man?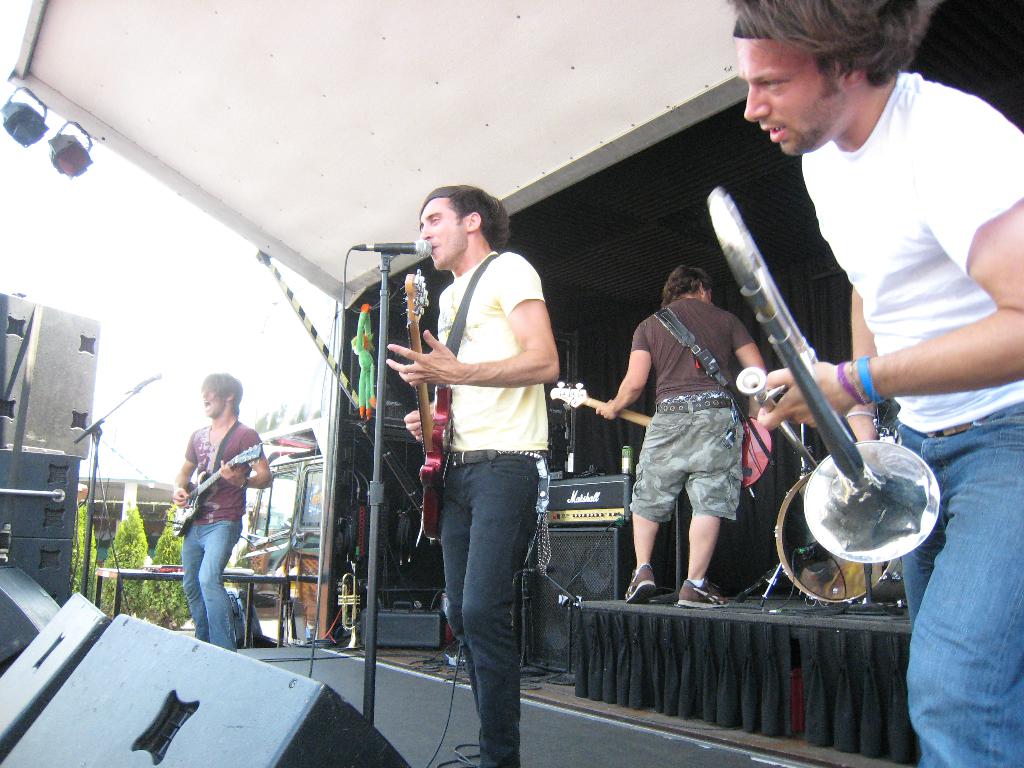
<bbox>721, 0, 1023, 767</bbox>
